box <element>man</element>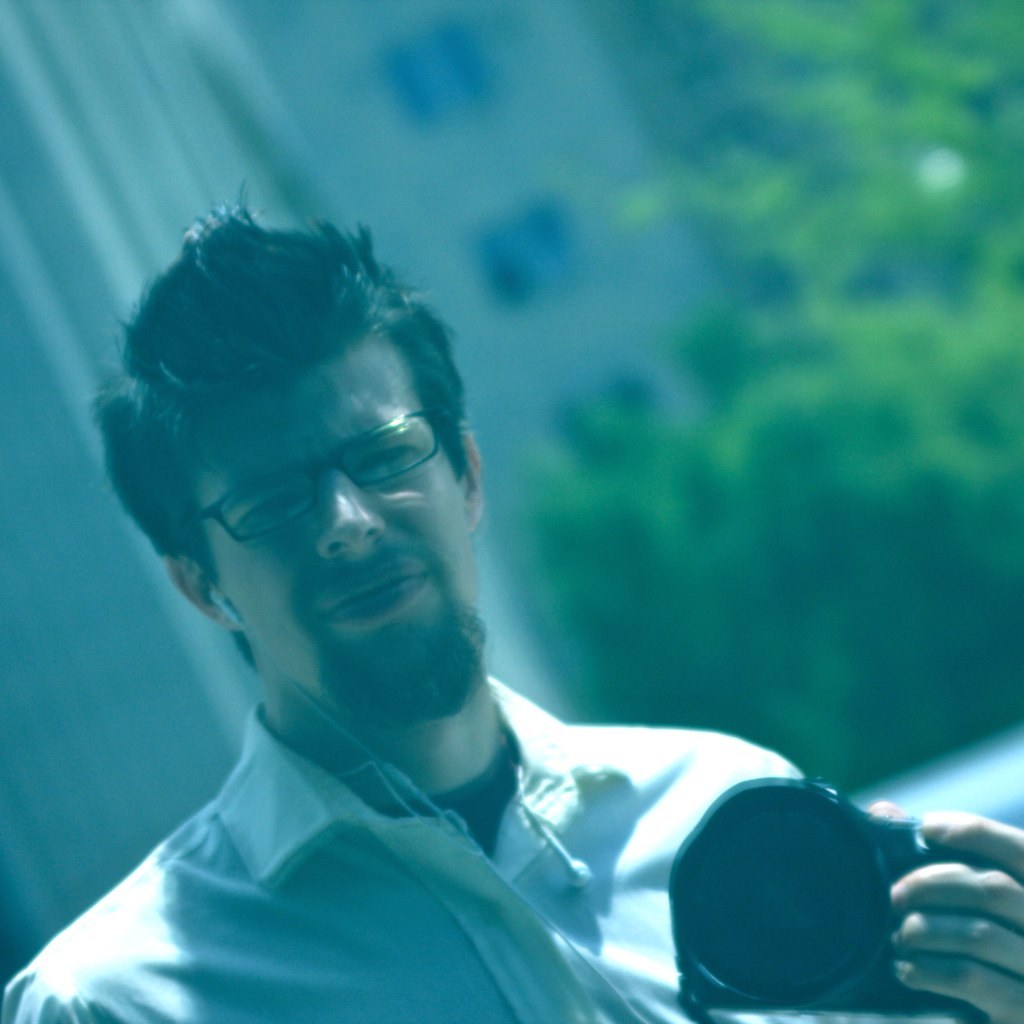
<box>14,209,891,1023</box>
